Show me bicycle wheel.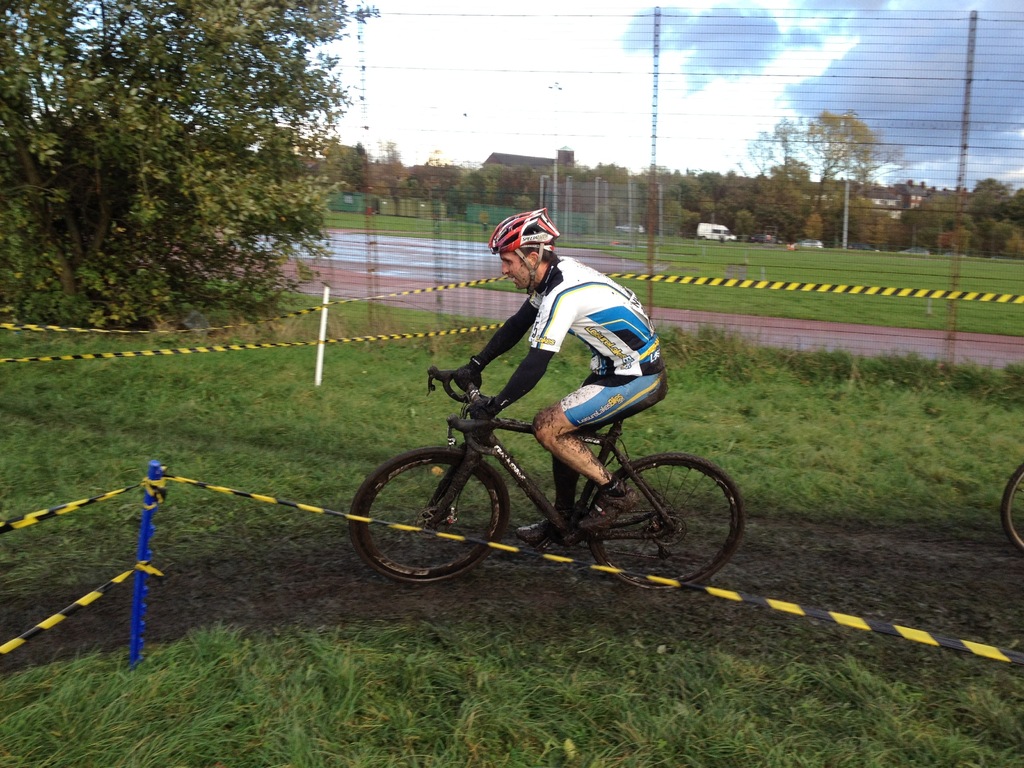
bicycle wheel is here: {"x1": 1003, "y1": 465, "x2": 1023, "y2": 554}.
